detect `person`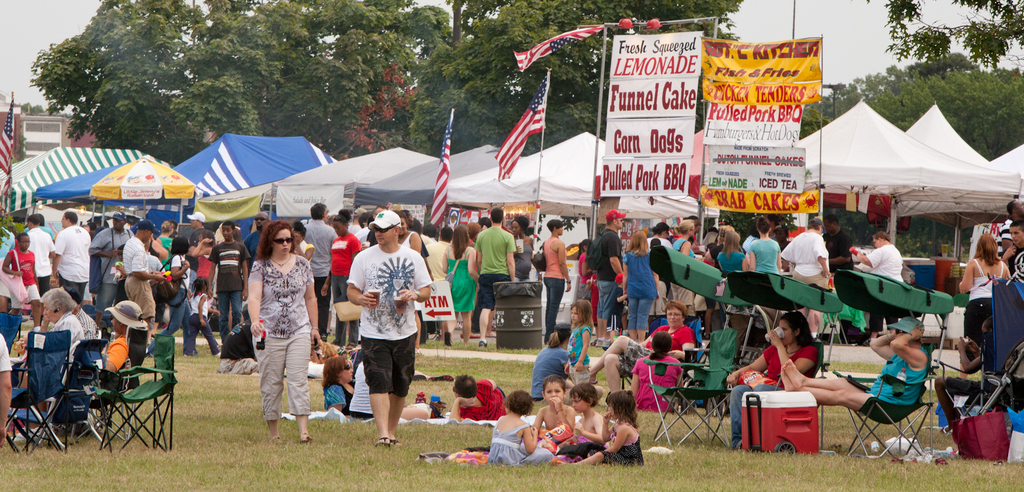
1, 226, 36, 287
